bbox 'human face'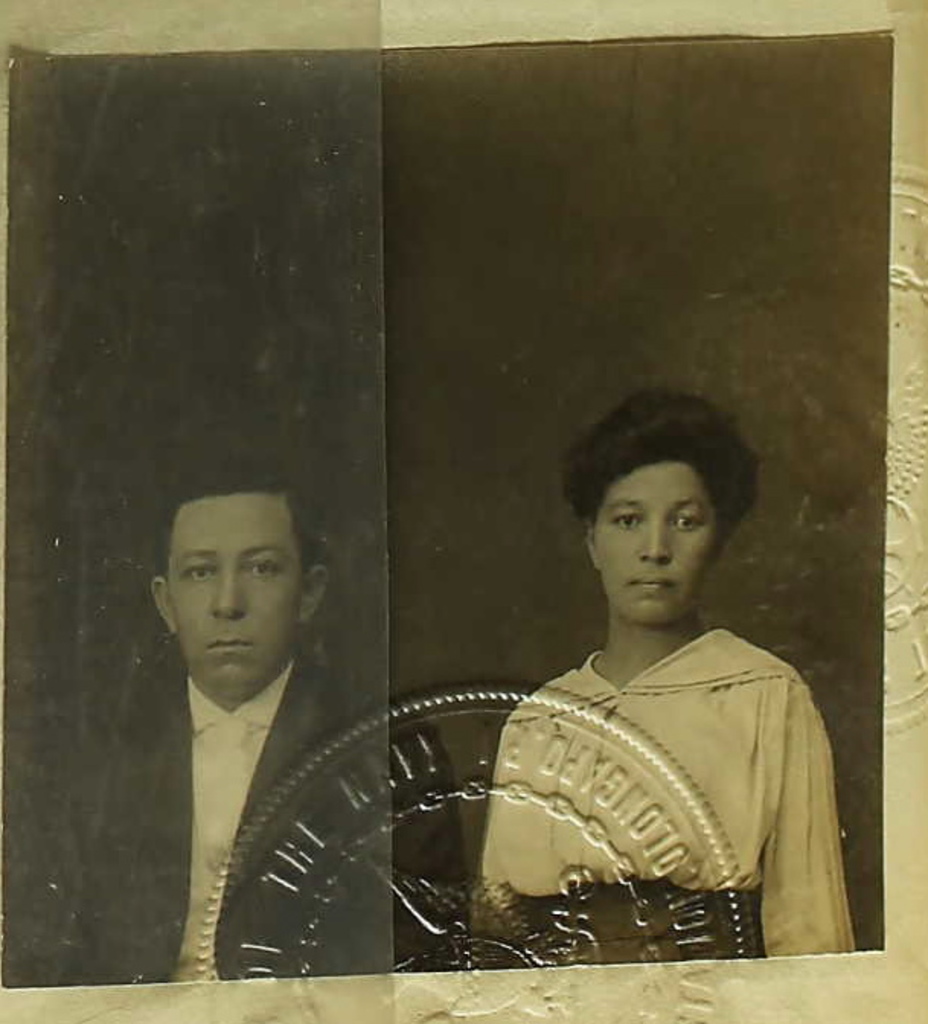
x1=166 y1=504 x2=300 y2=693
